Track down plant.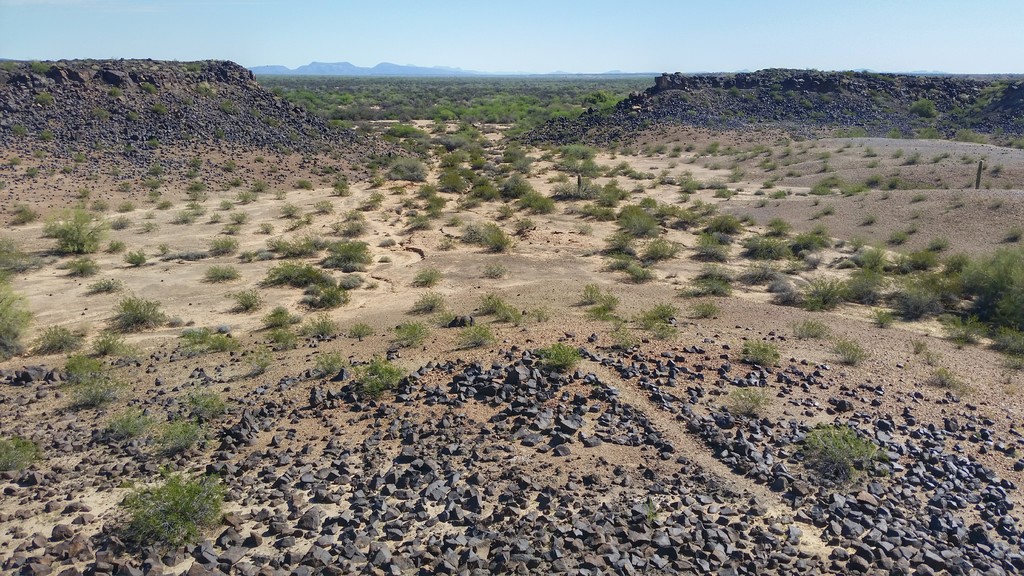
Tracked to 253/150/262/164.
